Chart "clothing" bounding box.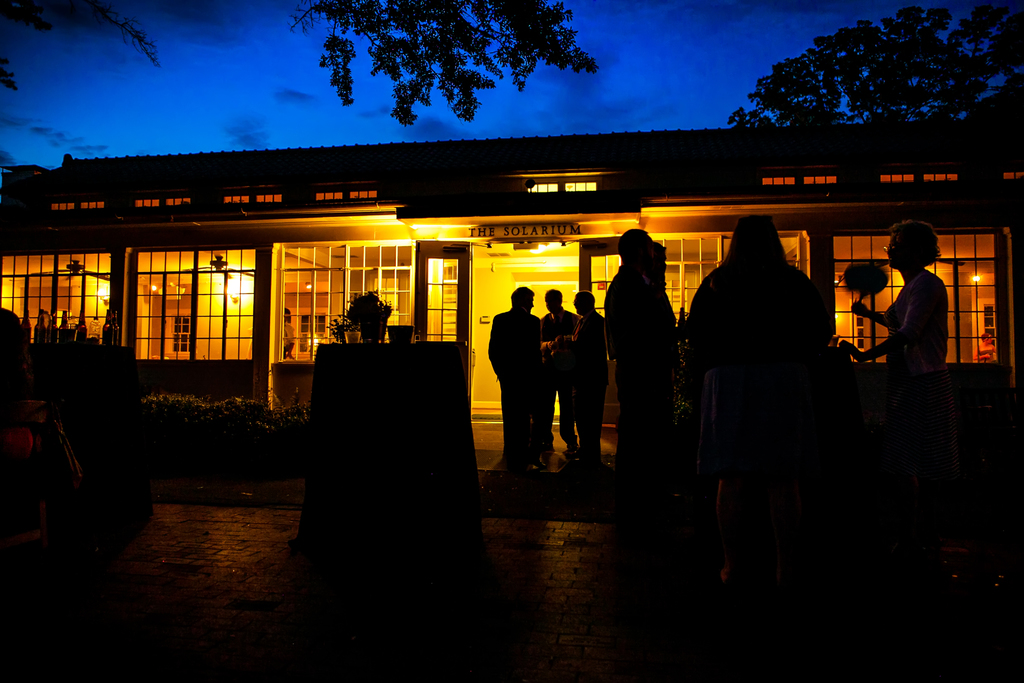
Charted: left=884, top=273, right=944, bottom=527.
